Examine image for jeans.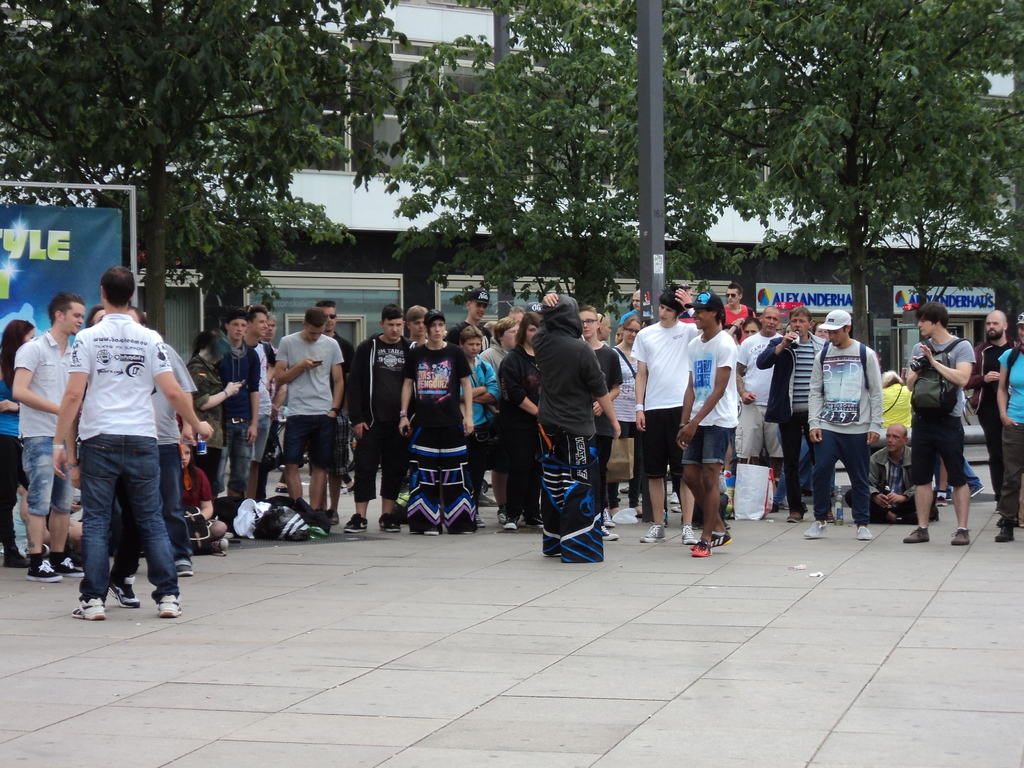
Examination result: 162, 442, 191, 566.
